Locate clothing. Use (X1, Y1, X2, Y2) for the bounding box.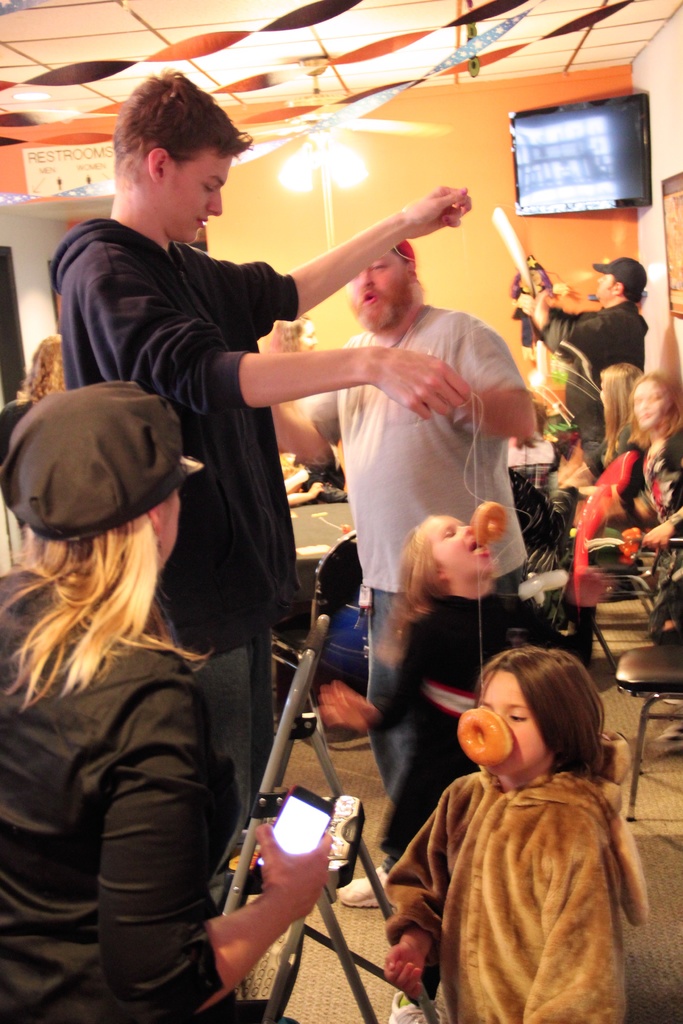
(310, 311, 531, 817).
